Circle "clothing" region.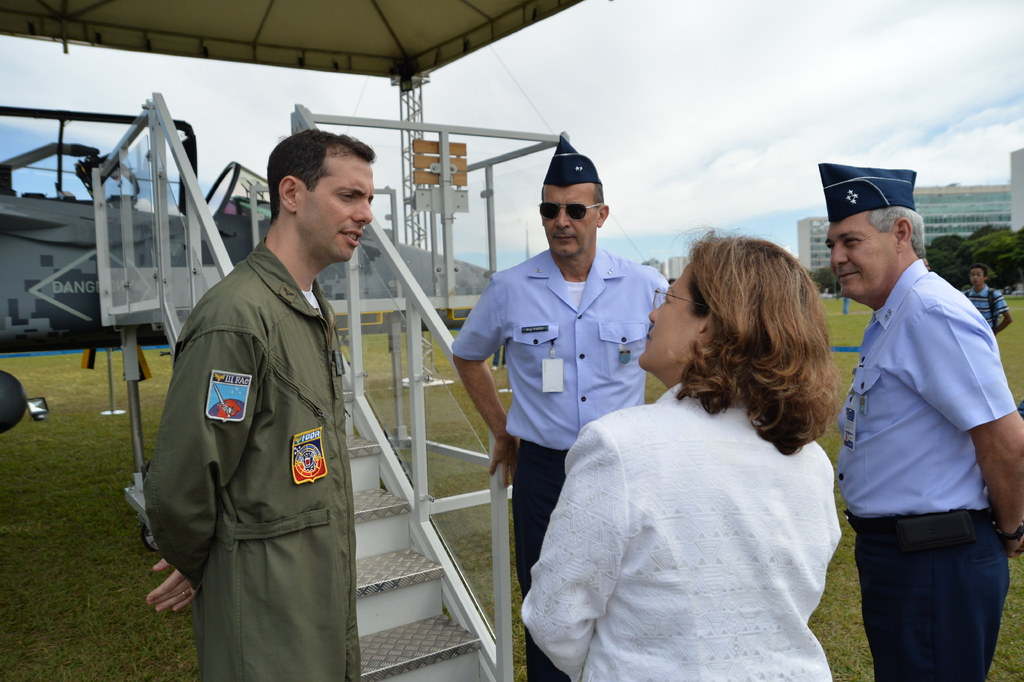
Region: 838:277:1023:681.
